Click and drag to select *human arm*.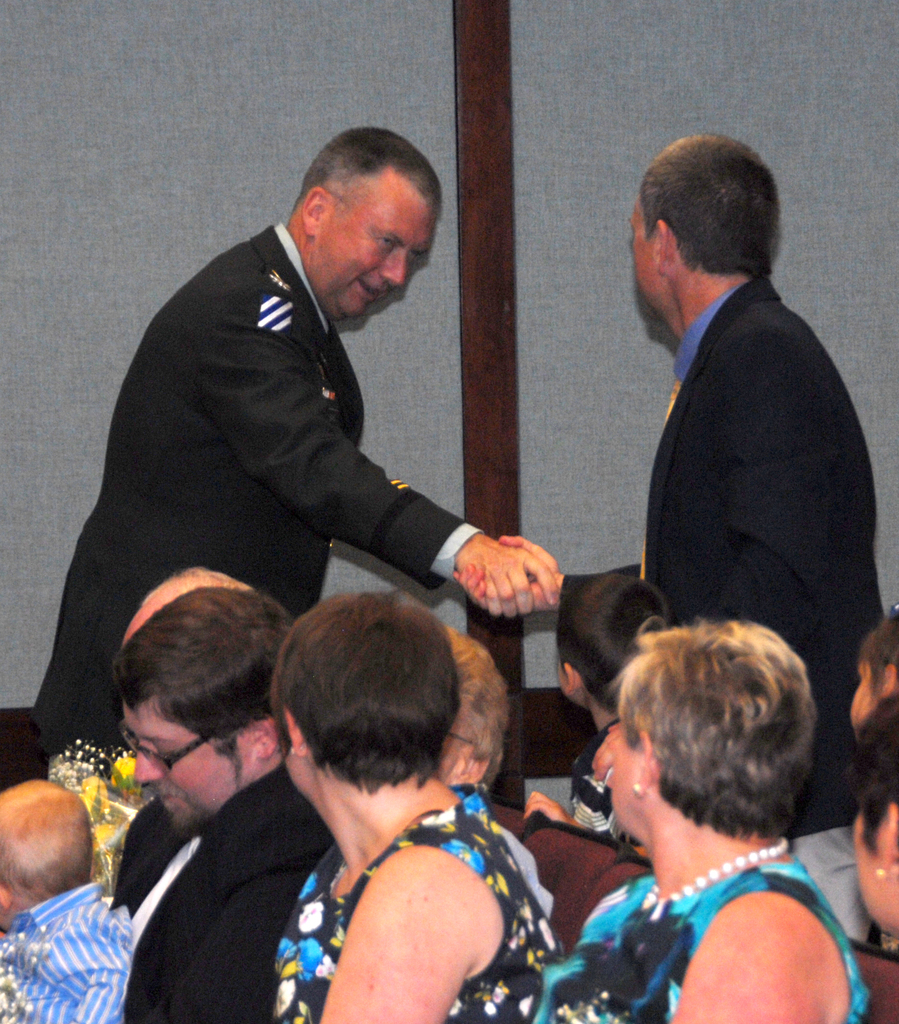
Selection: 308 834 497 1023.
